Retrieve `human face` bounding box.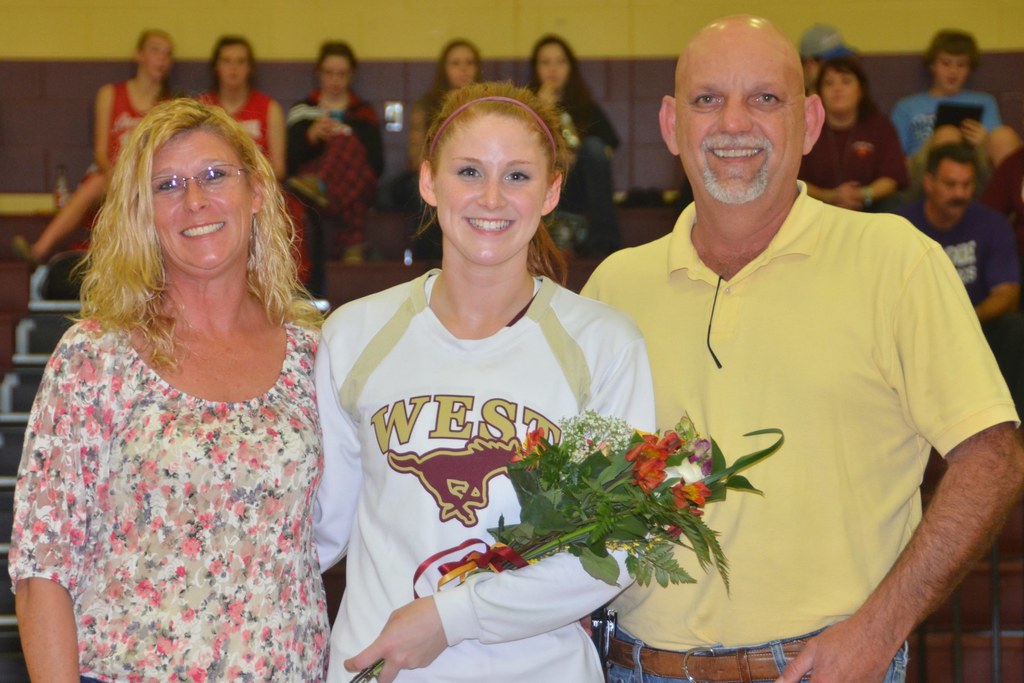
Bounding box: pyautogui.locateOnScreen(443, 43, 484, 84).
